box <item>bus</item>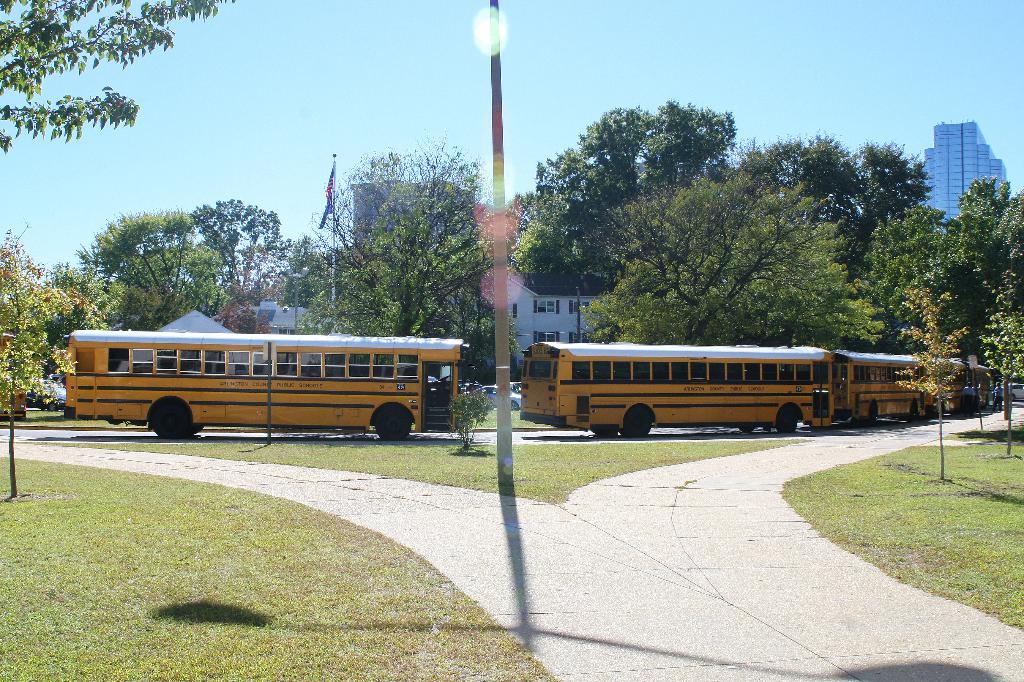
<box>61,326,474,440</box>
